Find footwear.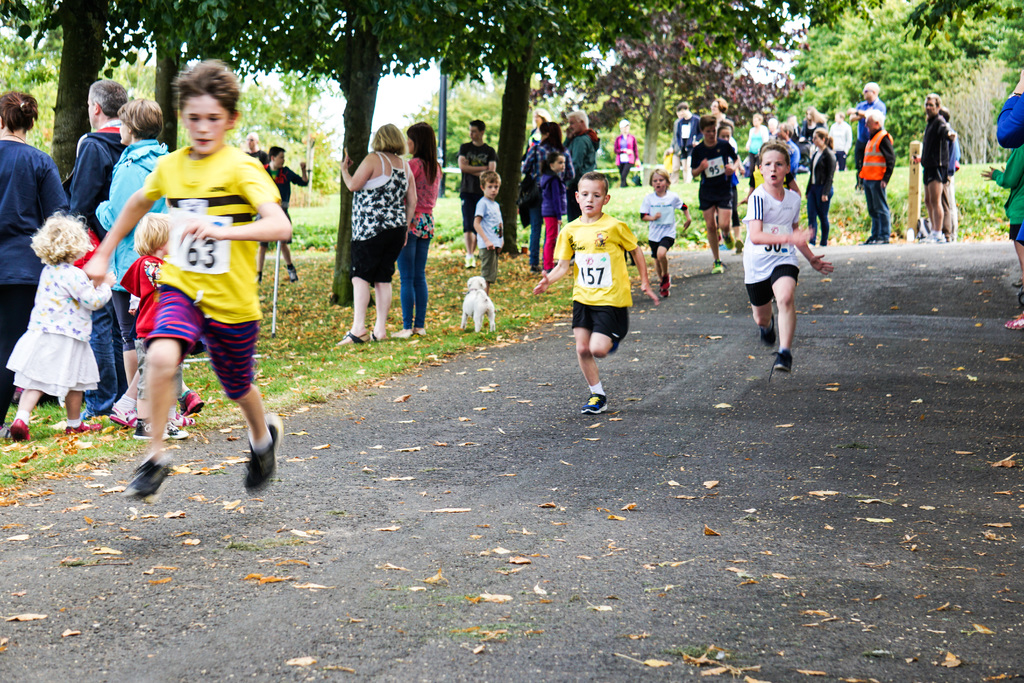
[712, 257, 725, 274].
